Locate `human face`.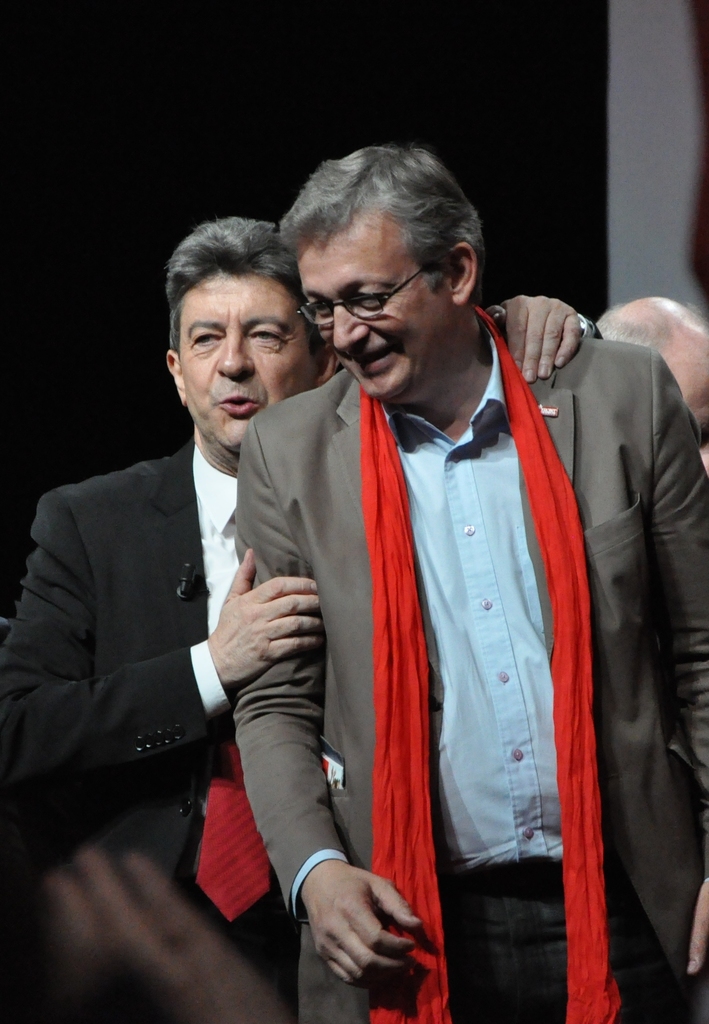
Bounding box: [left=180, top=280, right=311, bottom=449].
